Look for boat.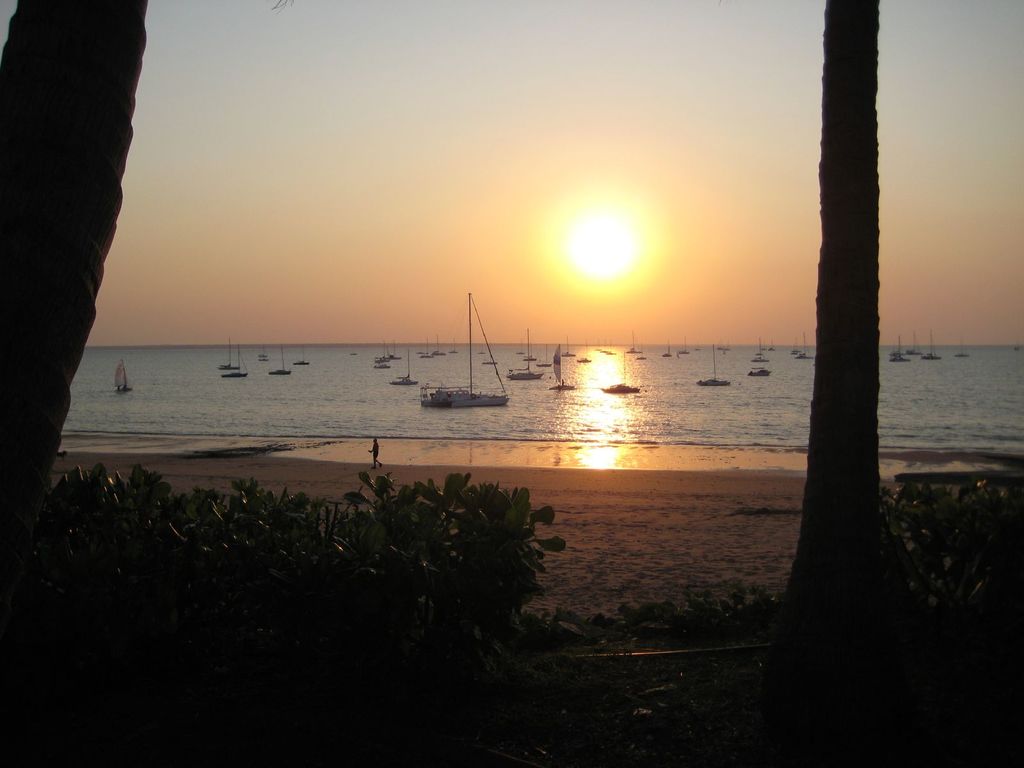
Found: (535, 360, 548, 367).
